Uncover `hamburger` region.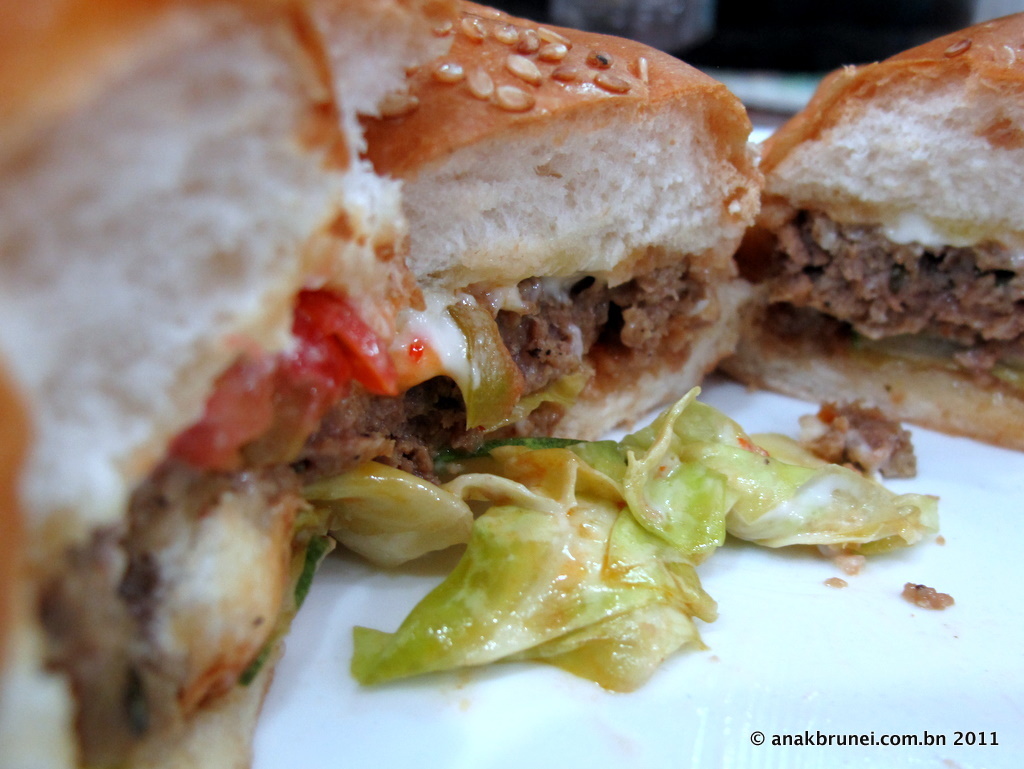
Uncovered: 714:15:1023:449.
